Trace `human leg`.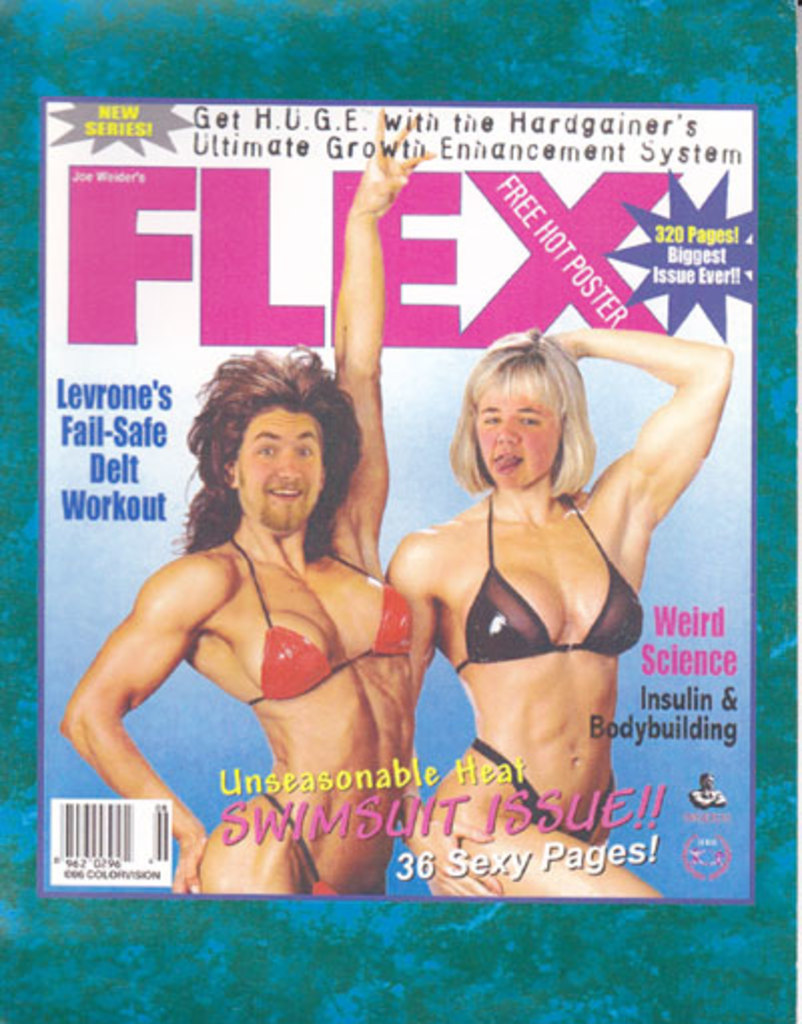
Traced to box(196, 792, 301, 900).
